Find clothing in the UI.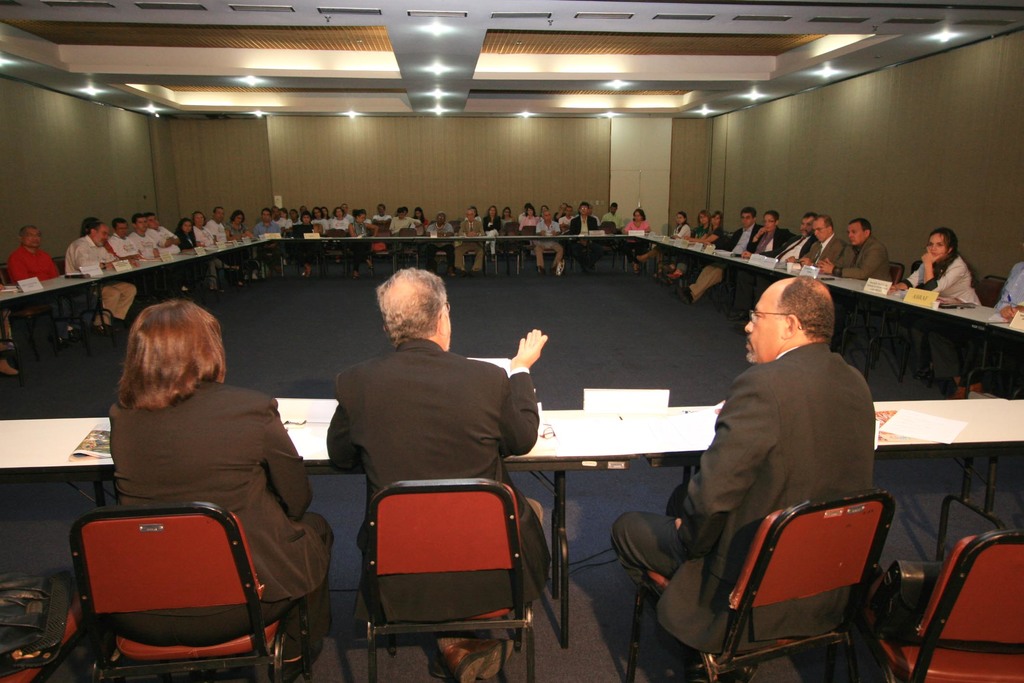
UI element at Rect(602, 334, 875, 662).
